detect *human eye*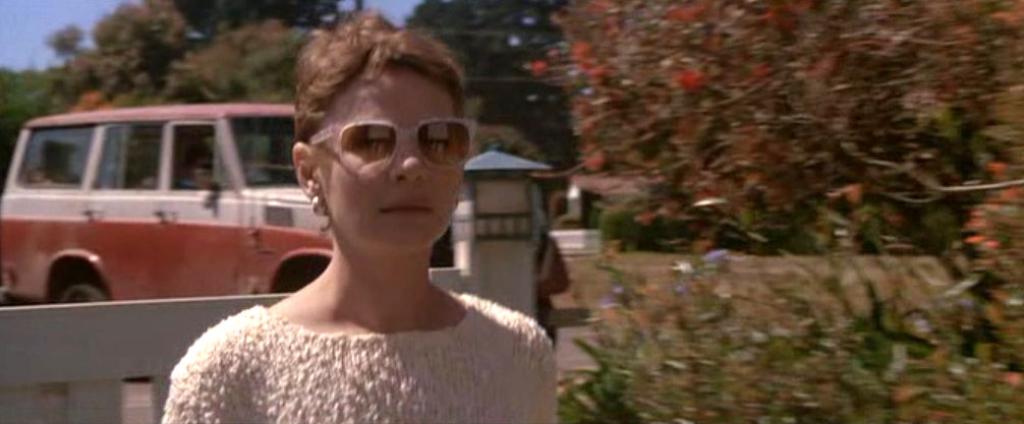
left=419, top=128, right=459, bottom=152
